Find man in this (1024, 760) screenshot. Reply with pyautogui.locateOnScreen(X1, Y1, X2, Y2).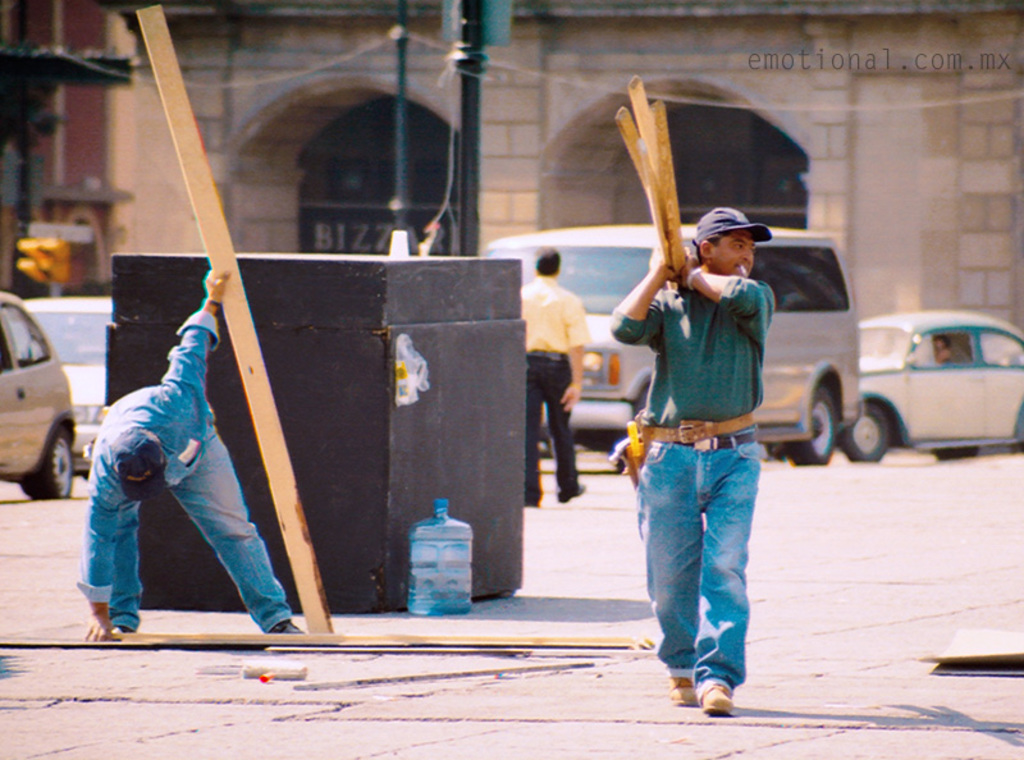
pyautogui.locateOnScreen(76, 267, 307, 645).
